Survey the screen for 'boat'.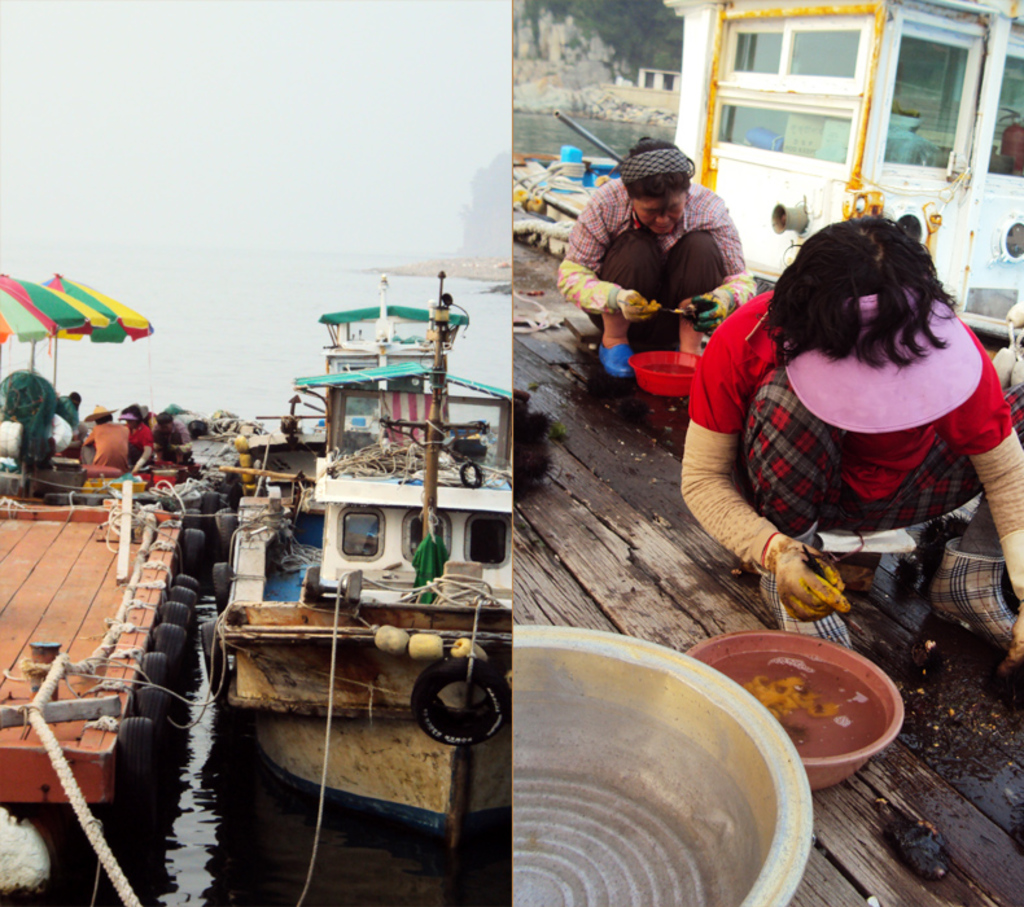
Survey found: (161, 251, 581, 853).
